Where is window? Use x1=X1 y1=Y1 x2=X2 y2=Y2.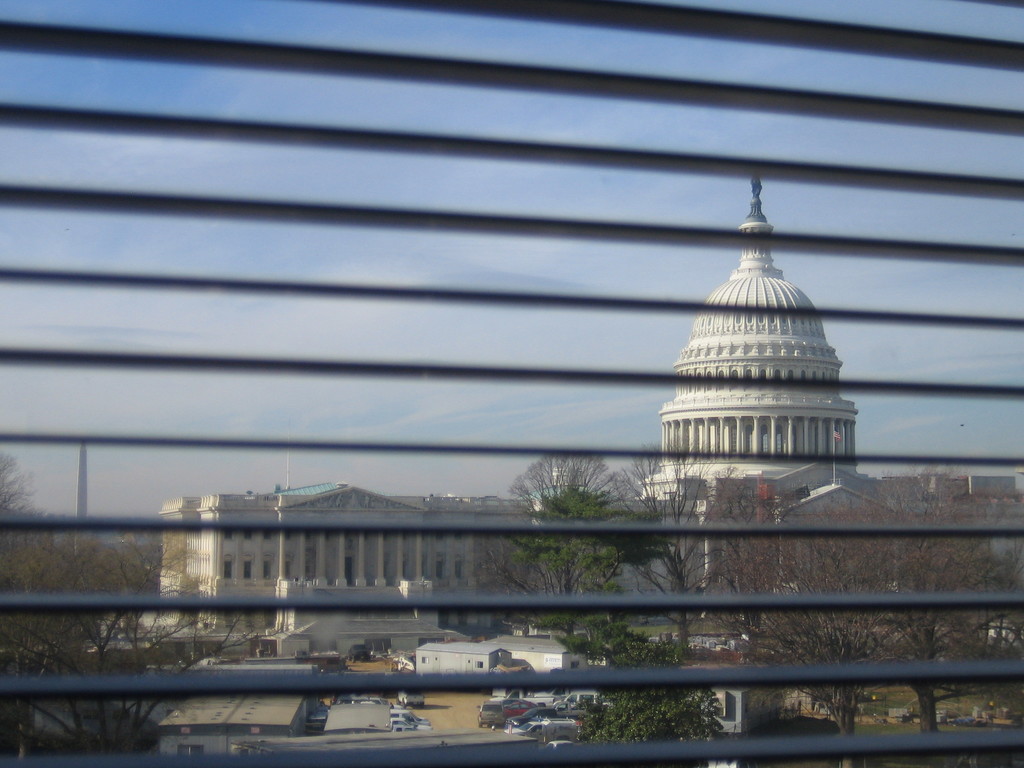
x1=271 y1=563 x2=294 y2=579.
